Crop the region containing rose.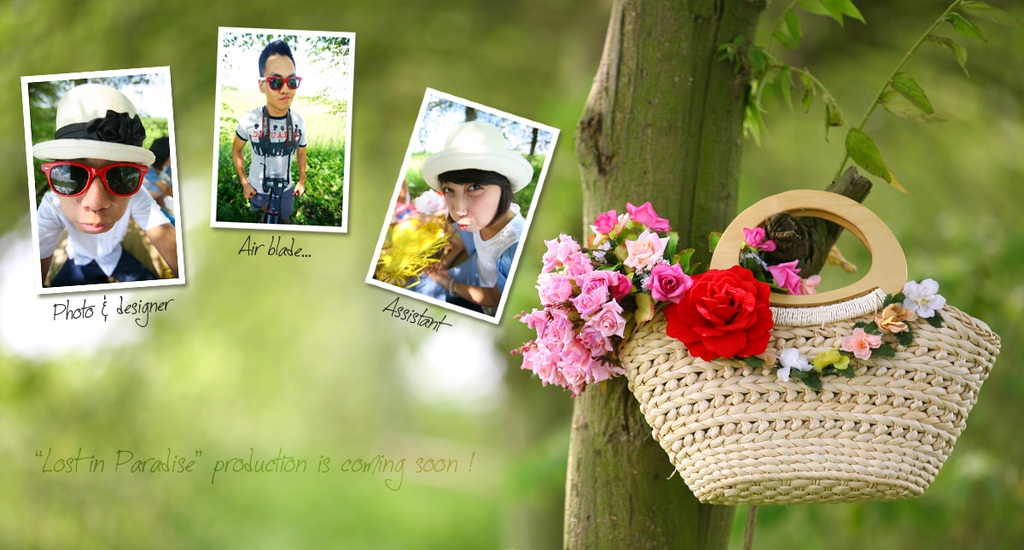
Crop region: box=[663, 260, 774, 362].
